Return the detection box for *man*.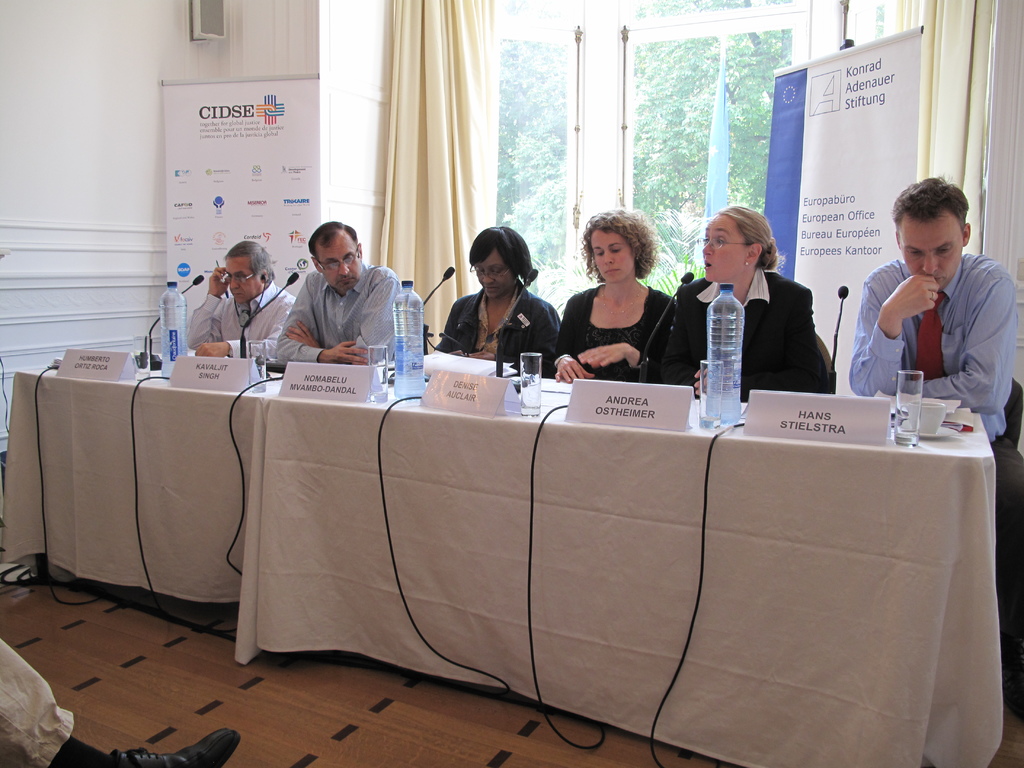
266,216,420,371.
